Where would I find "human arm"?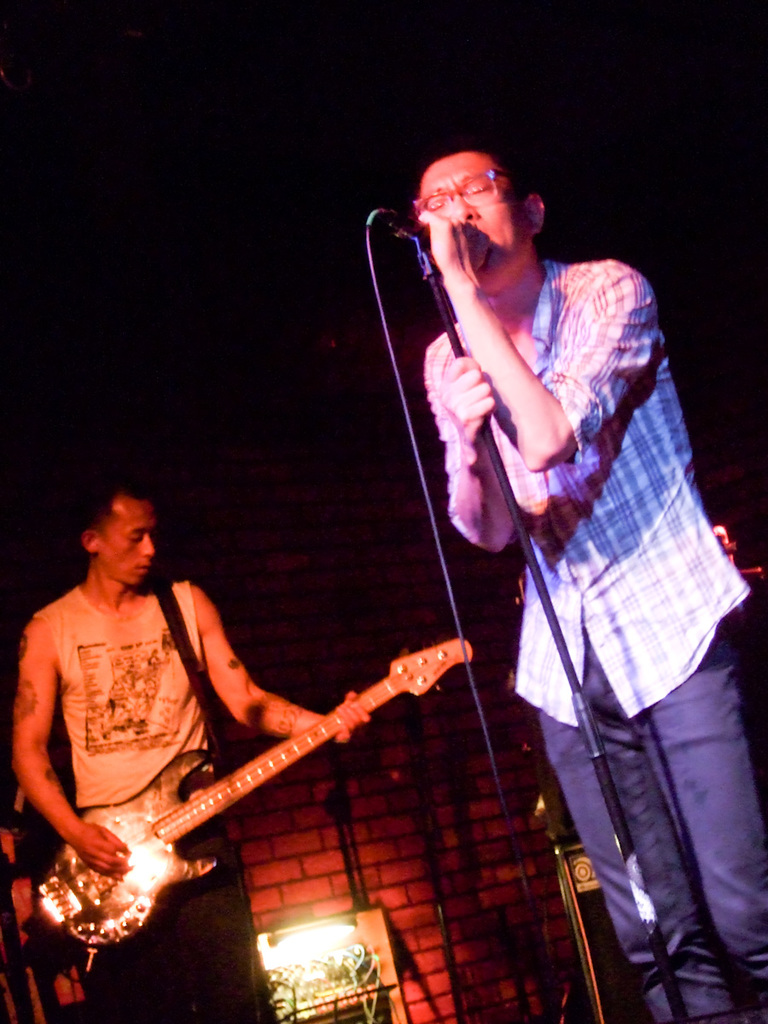
At BBox(184, 580, 375, 742).
